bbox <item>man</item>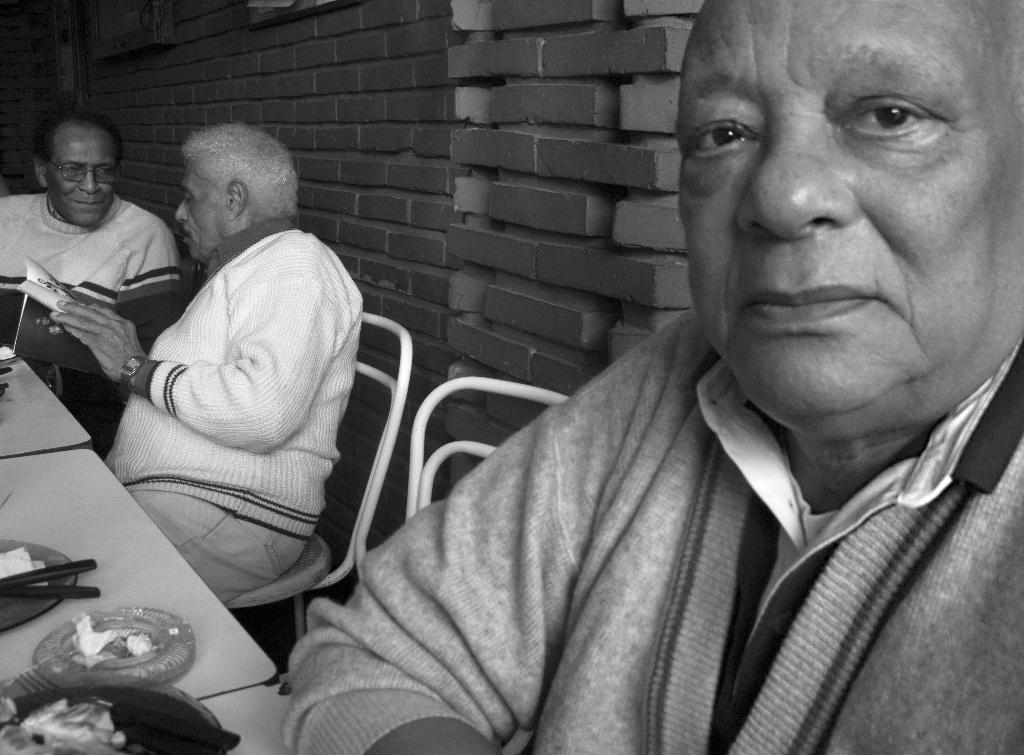
rect(0, 114, 192, 470)
